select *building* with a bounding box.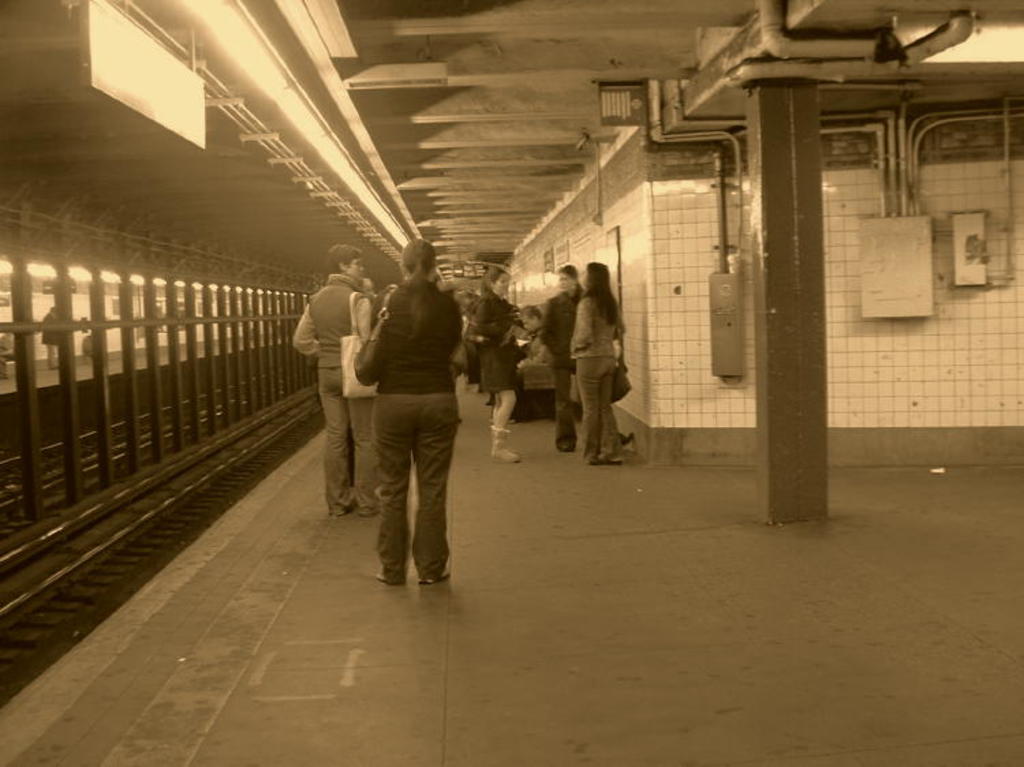
box(0, 1, 1023, 766).
